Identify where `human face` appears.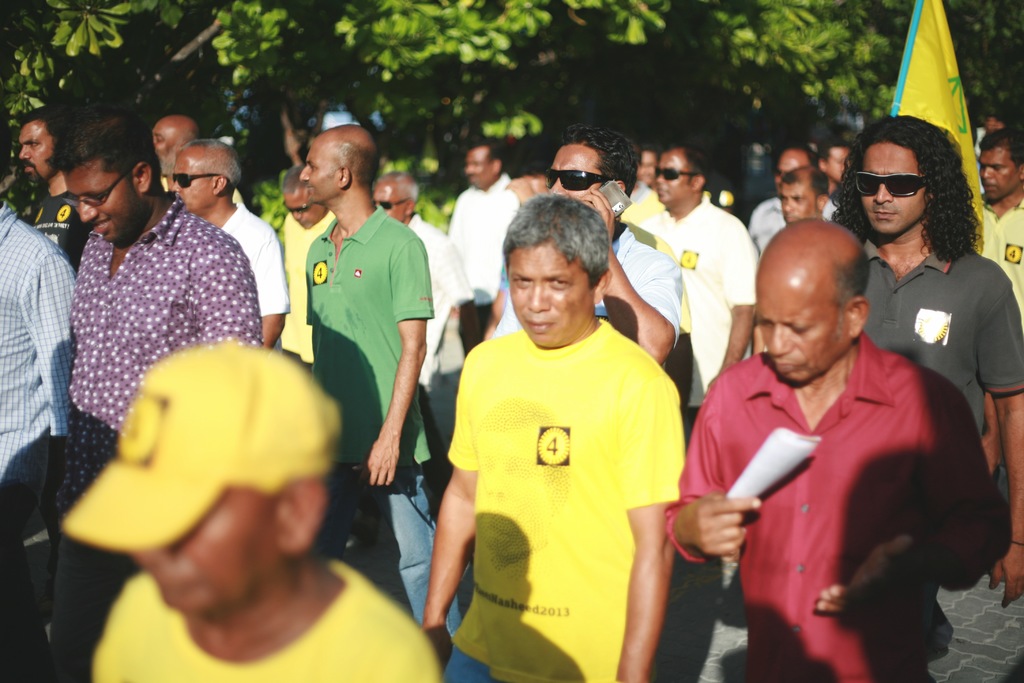
Appears at [x1=464, y1=149, x2=494, y2=185].
